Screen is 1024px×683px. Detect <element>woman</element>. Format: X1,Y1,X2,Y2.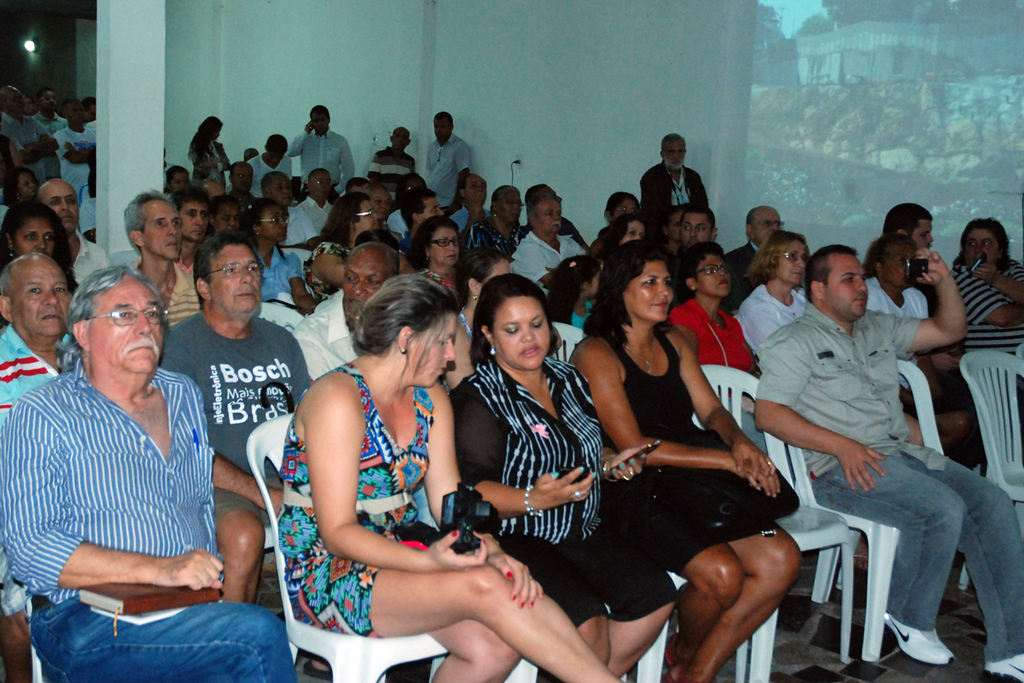
190,119,234,178.
